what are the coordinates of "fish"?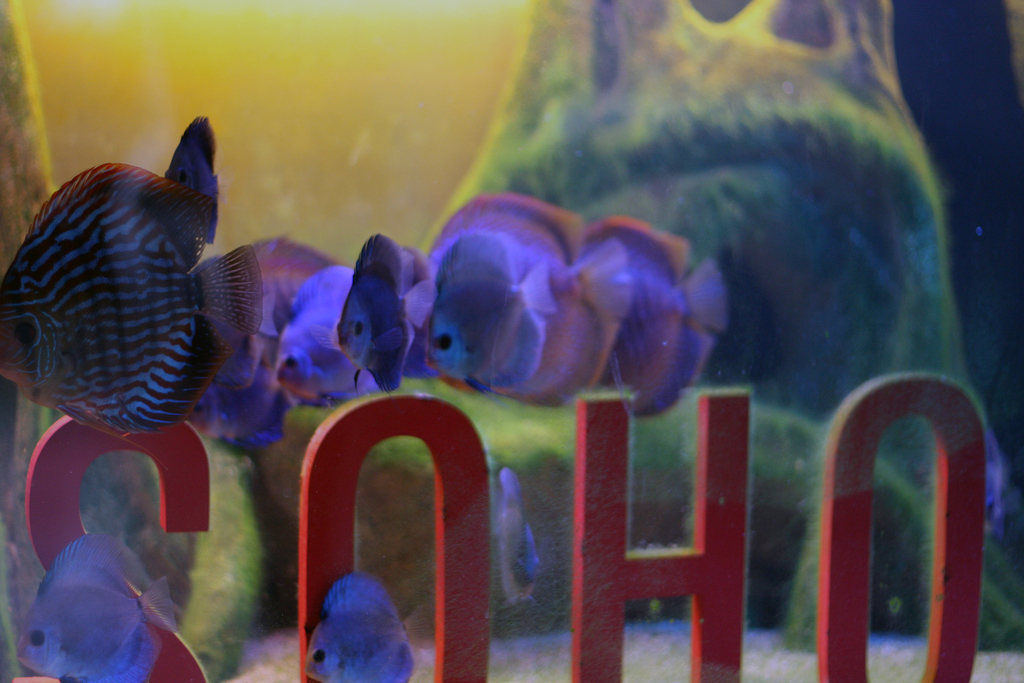
bbox=(488, 467, 547, 593).
